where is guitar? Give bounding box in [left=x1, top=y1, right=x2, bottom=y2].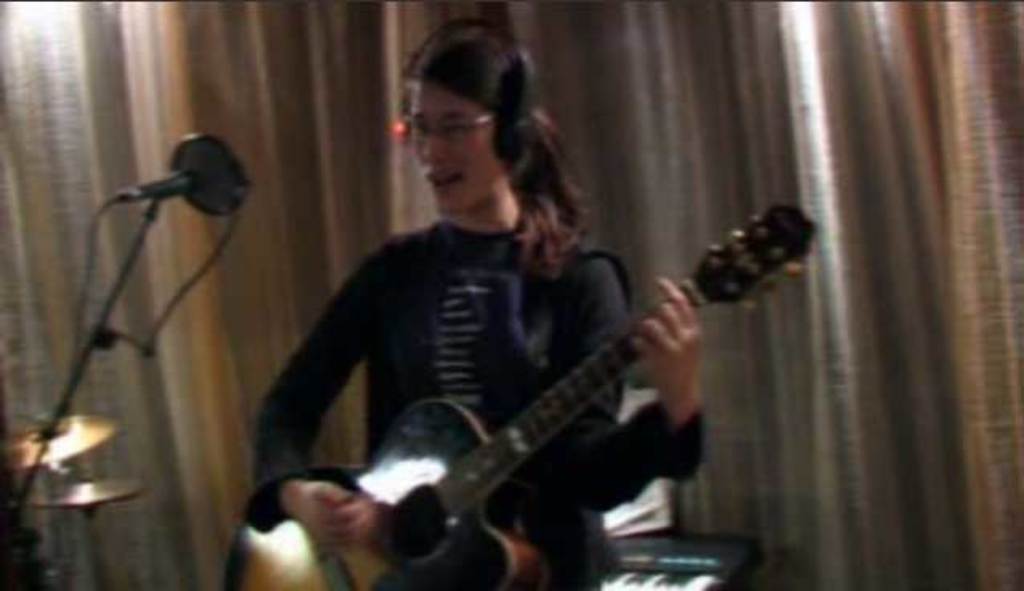
[left=233, top=133, right=819, bottom=565].
